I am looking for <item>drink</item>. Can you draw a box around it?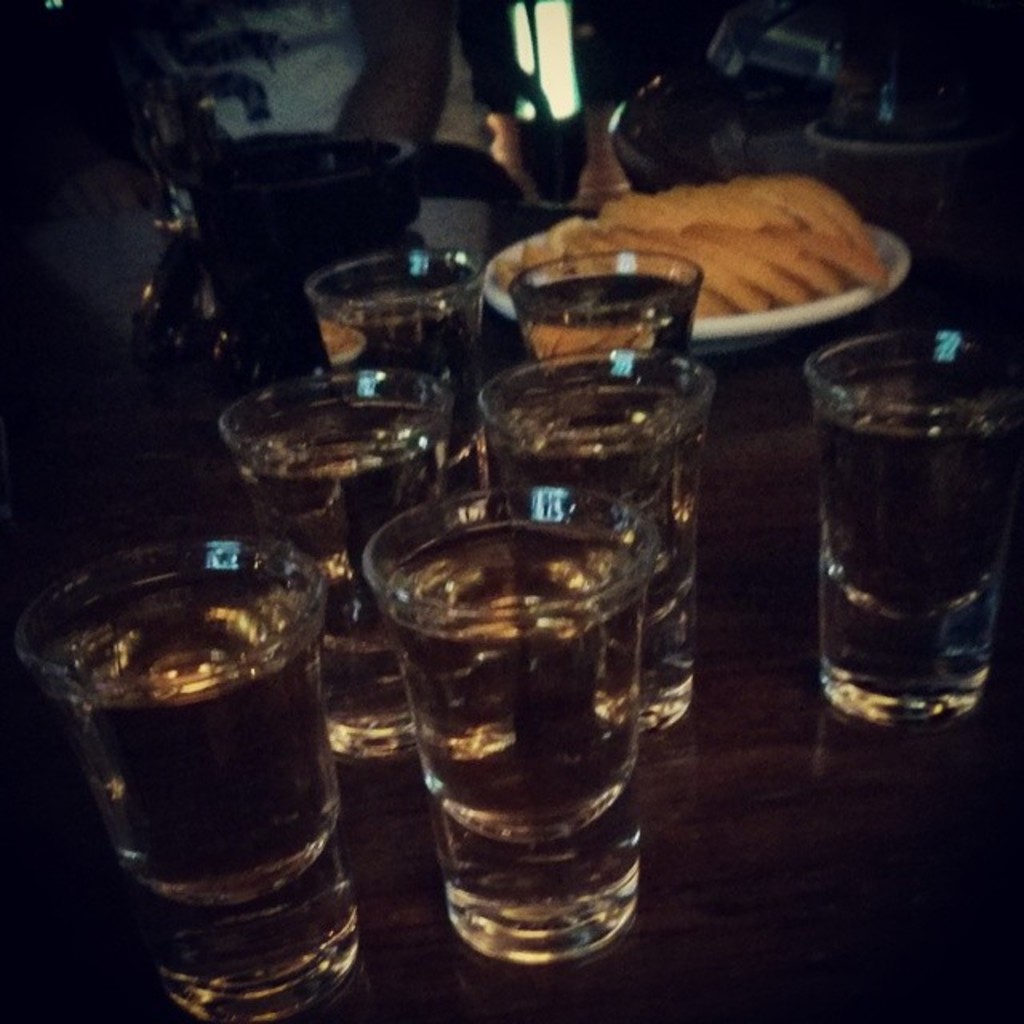
Sure, the bounding box is left=42, top=570, right=346, bottom=910.
